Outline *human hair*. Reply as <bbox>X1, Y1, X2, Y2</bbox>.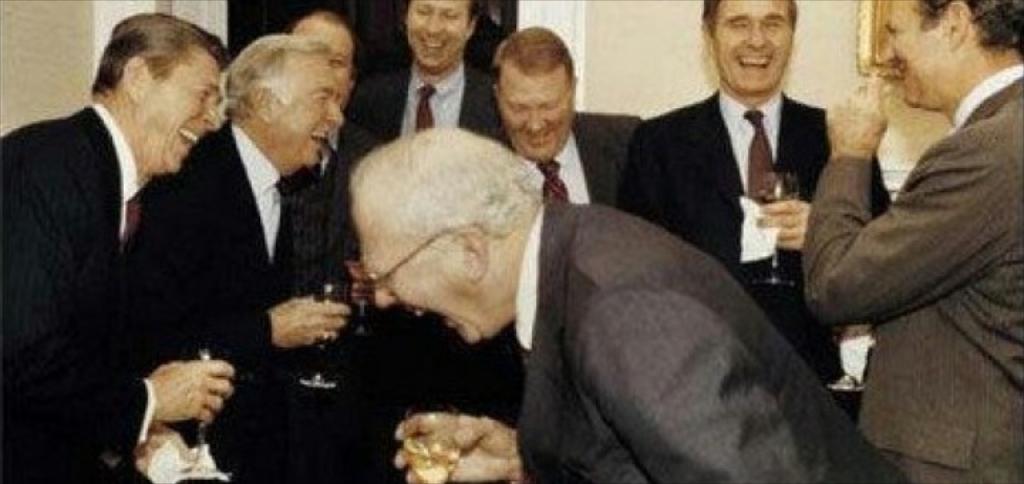
<bbox>87, 4, 228, 101</bbox>.
